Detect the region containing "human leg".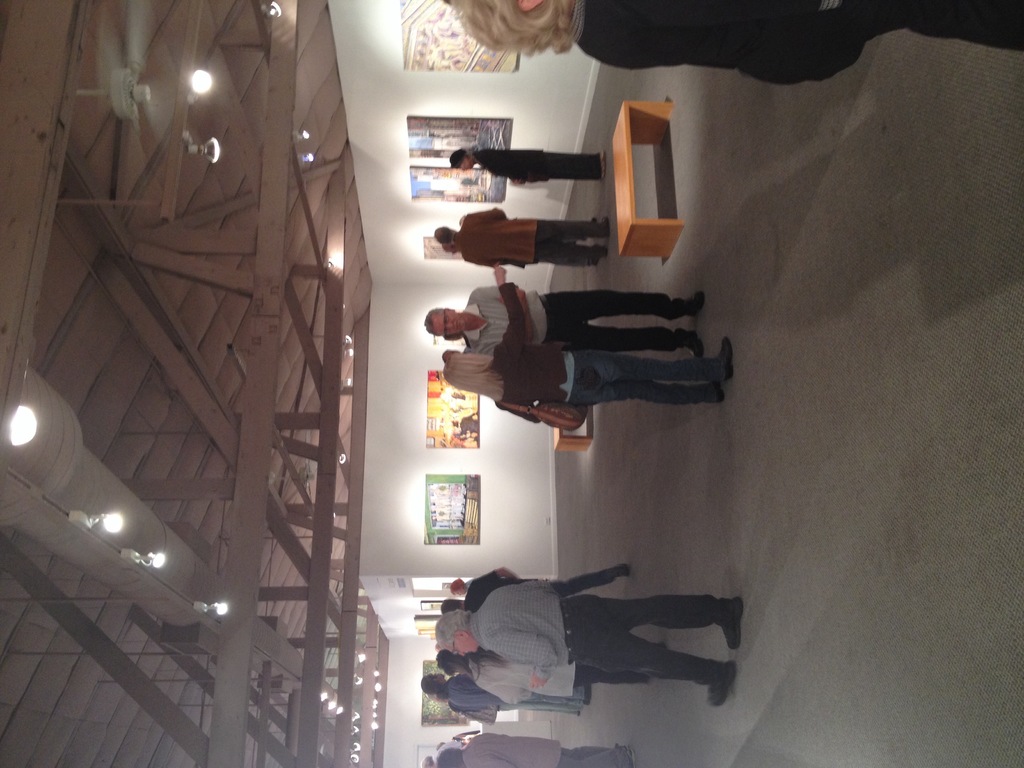
region(547, 563, 633, 583).
